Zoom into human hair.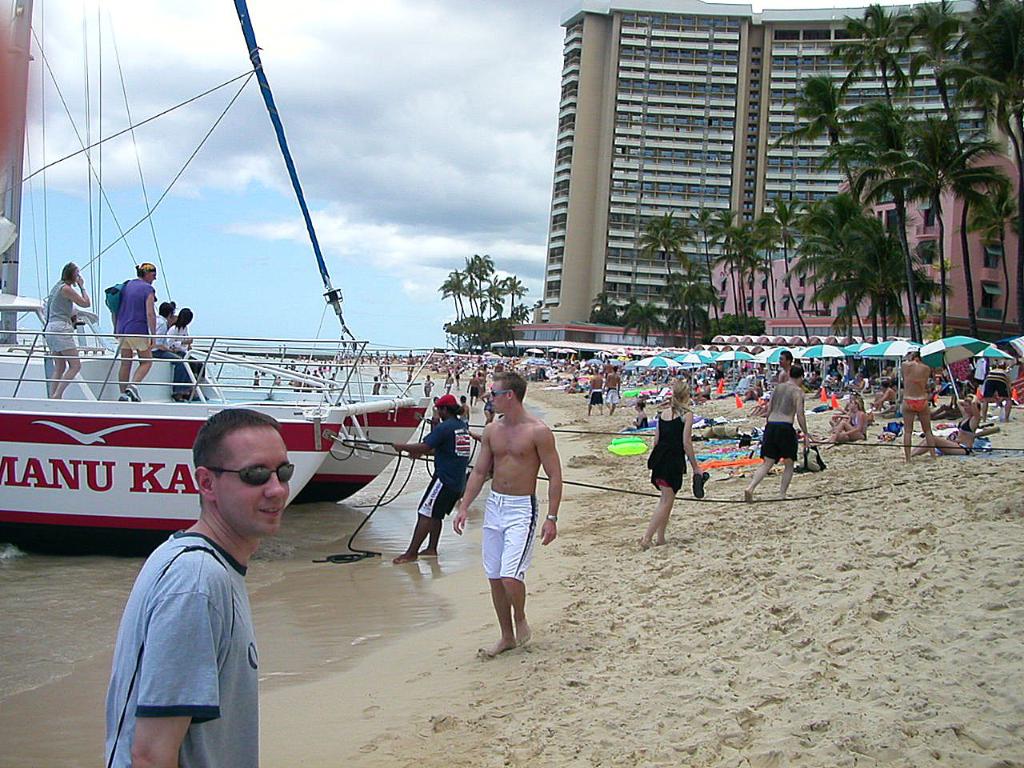
Zoom target: [445,406,466,415].
